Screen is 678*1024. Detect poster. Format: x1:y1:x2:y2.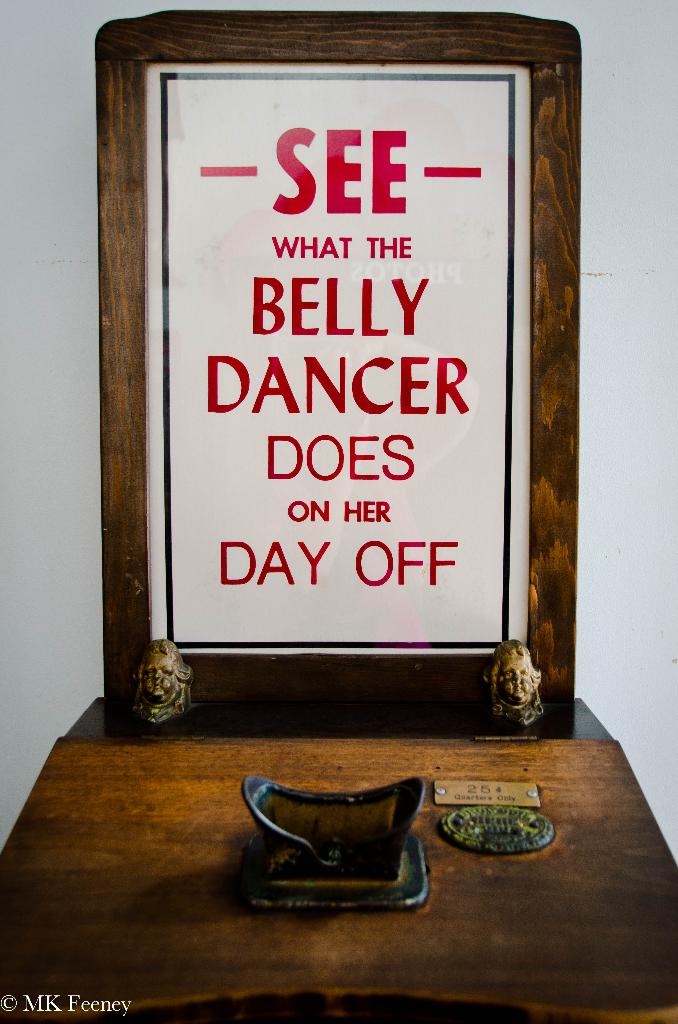
0:0:677:1023.
